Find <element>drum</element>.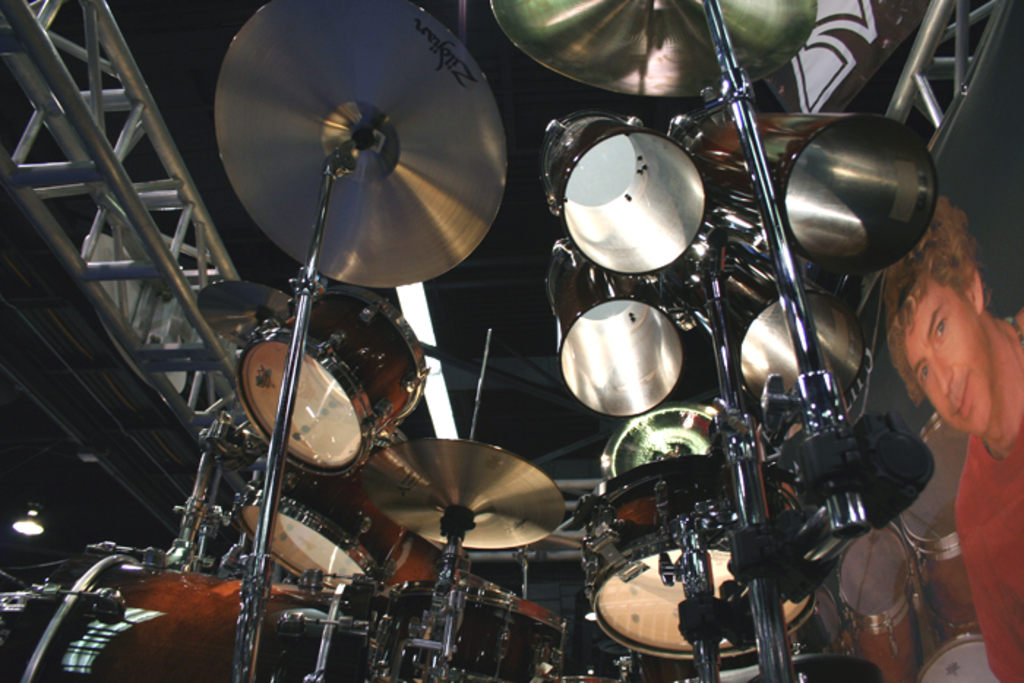
351:534:437:623.
